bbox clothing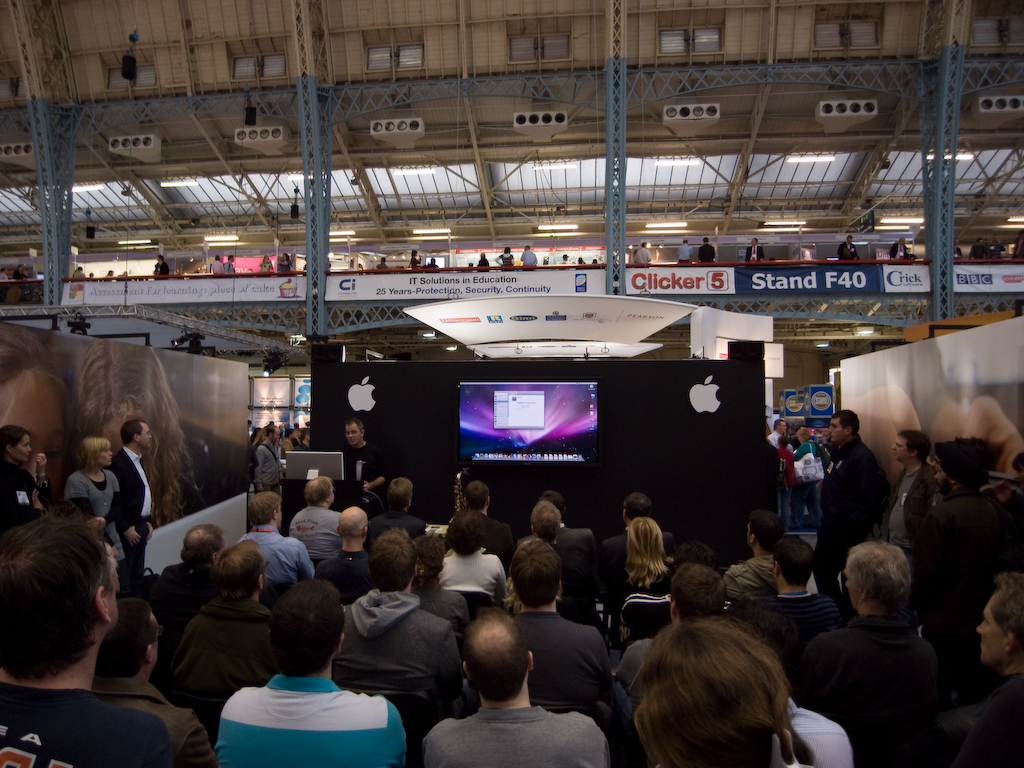
box=[481, 521, 515, 555]
